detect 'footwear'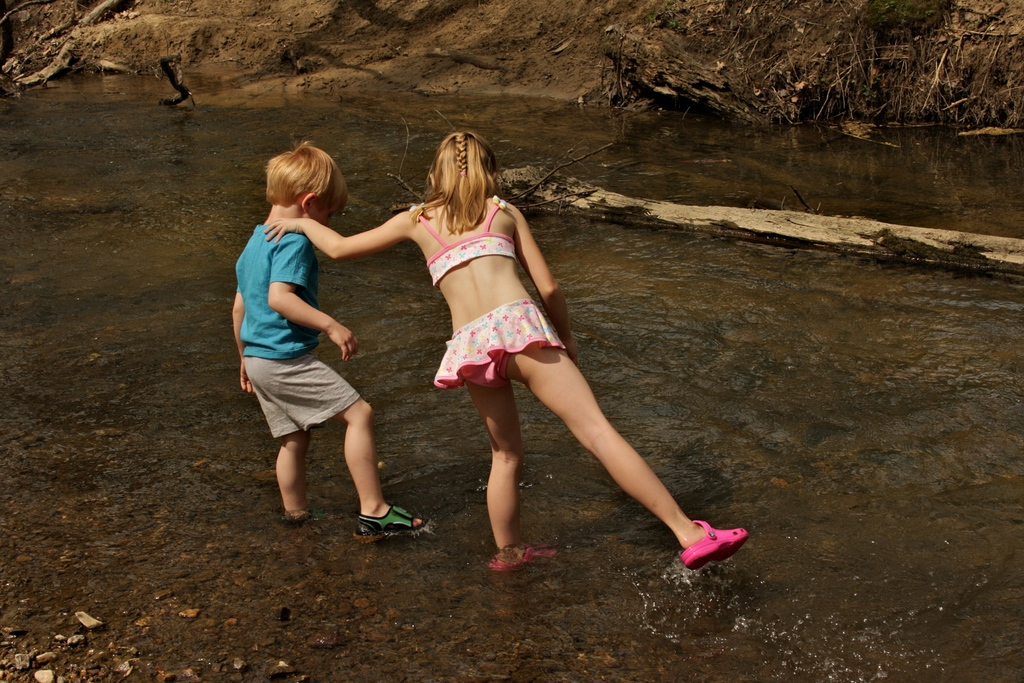
bbox(276, 504, 333, 532)
